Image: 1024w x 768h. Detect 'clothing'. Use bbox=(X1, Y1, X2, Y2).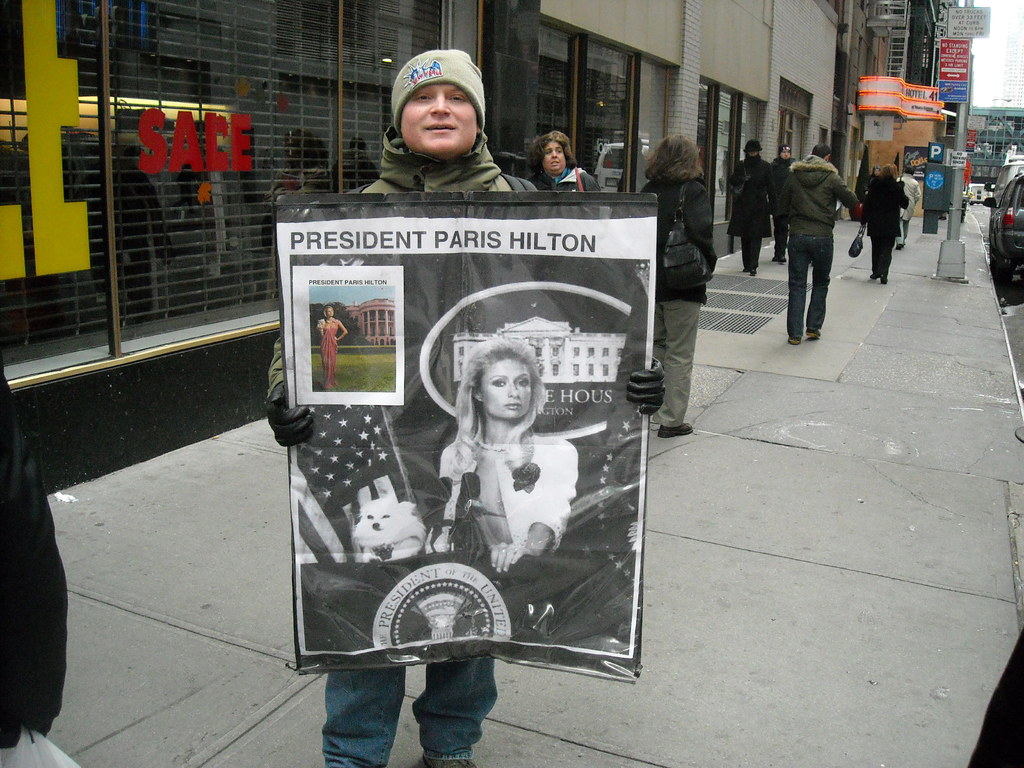
bbox=(435, 435, 579, 558).
